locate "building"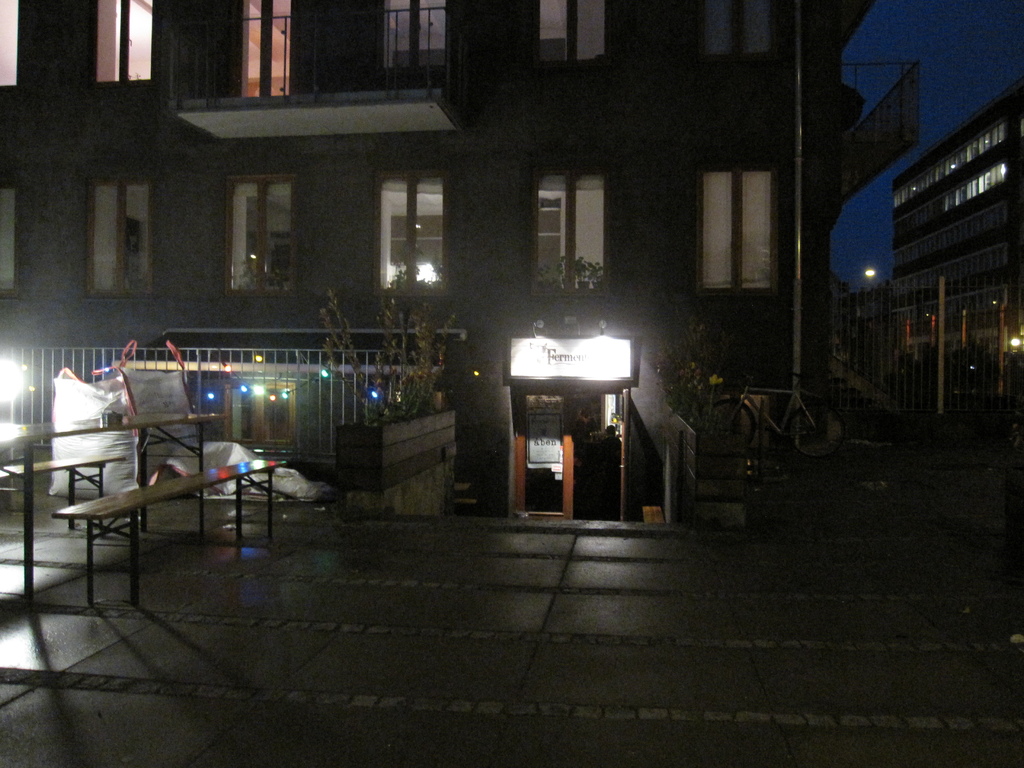
[0, 0, 879, 520]
